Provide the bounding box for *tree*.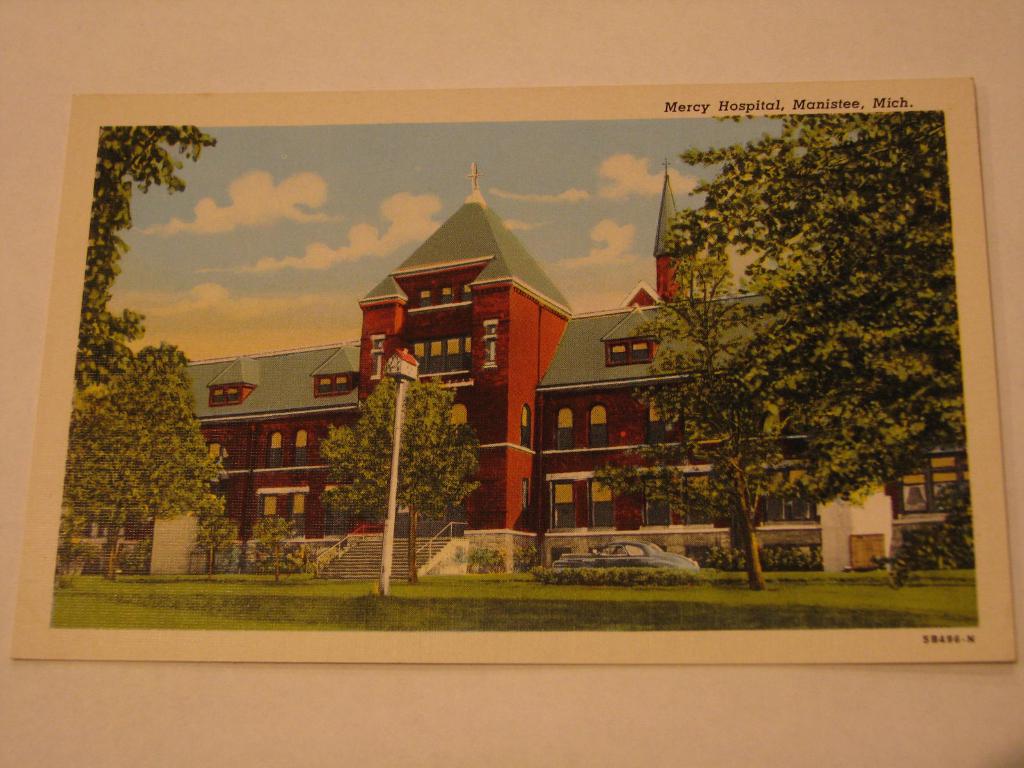
(79, 127, 218, 394).
